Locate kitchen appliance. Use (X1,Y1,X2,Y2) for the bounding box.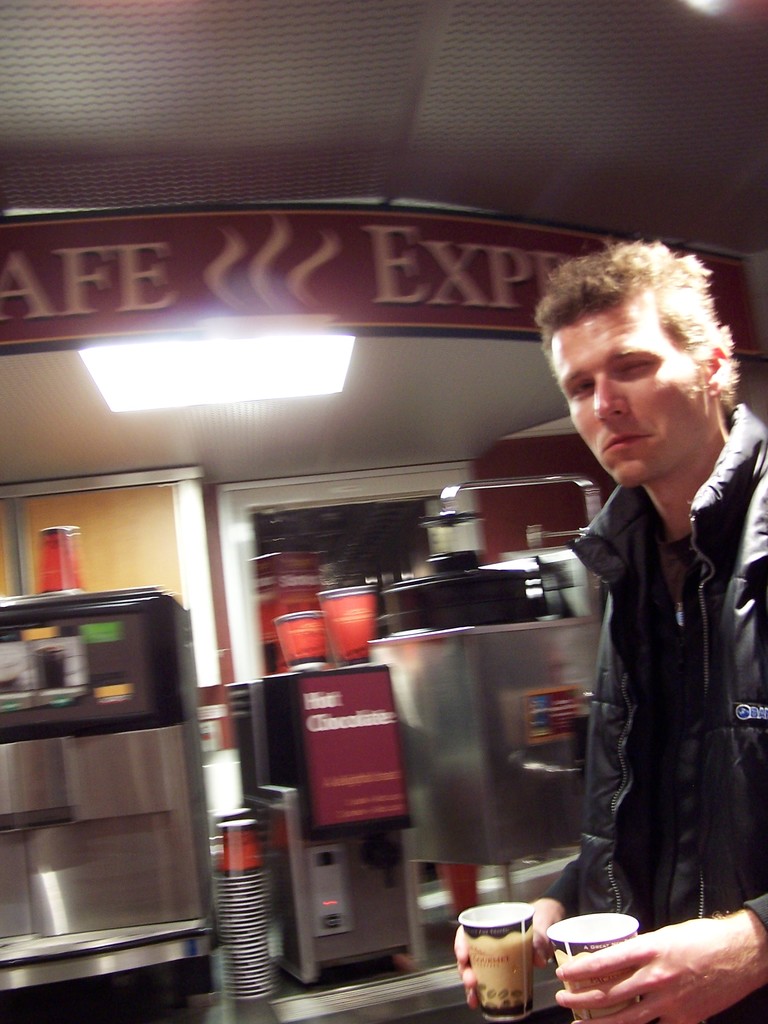
(31,521,91,584).
